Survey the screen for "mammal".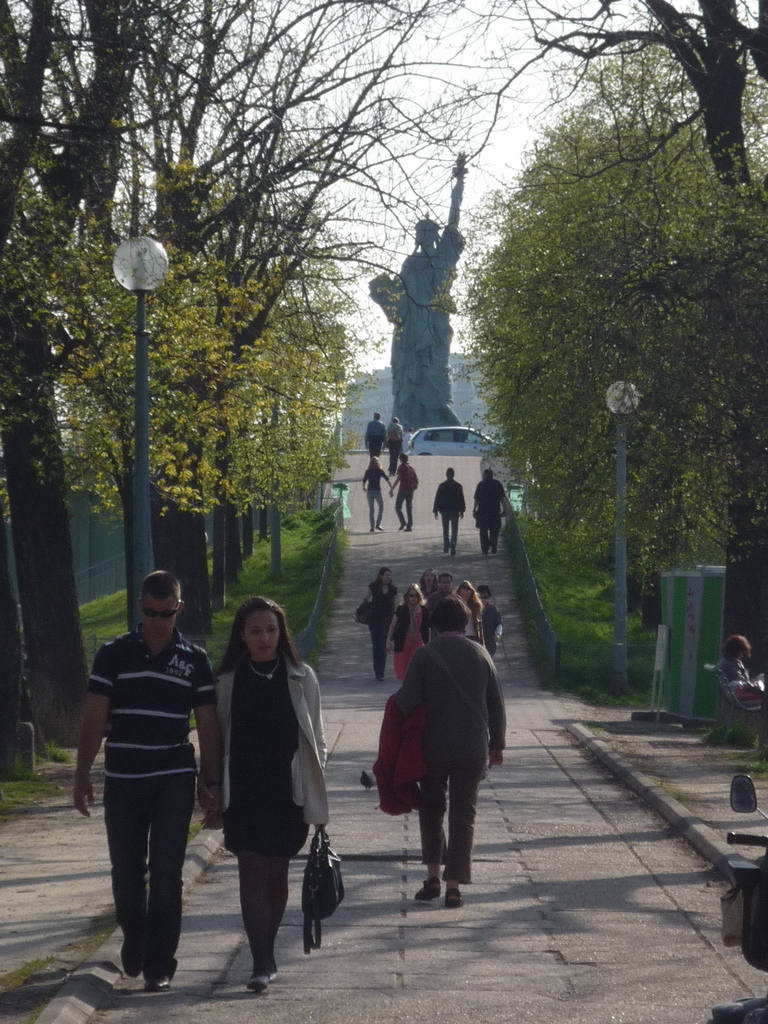
Survey found: bbox=(365, 414, 384, 463).
